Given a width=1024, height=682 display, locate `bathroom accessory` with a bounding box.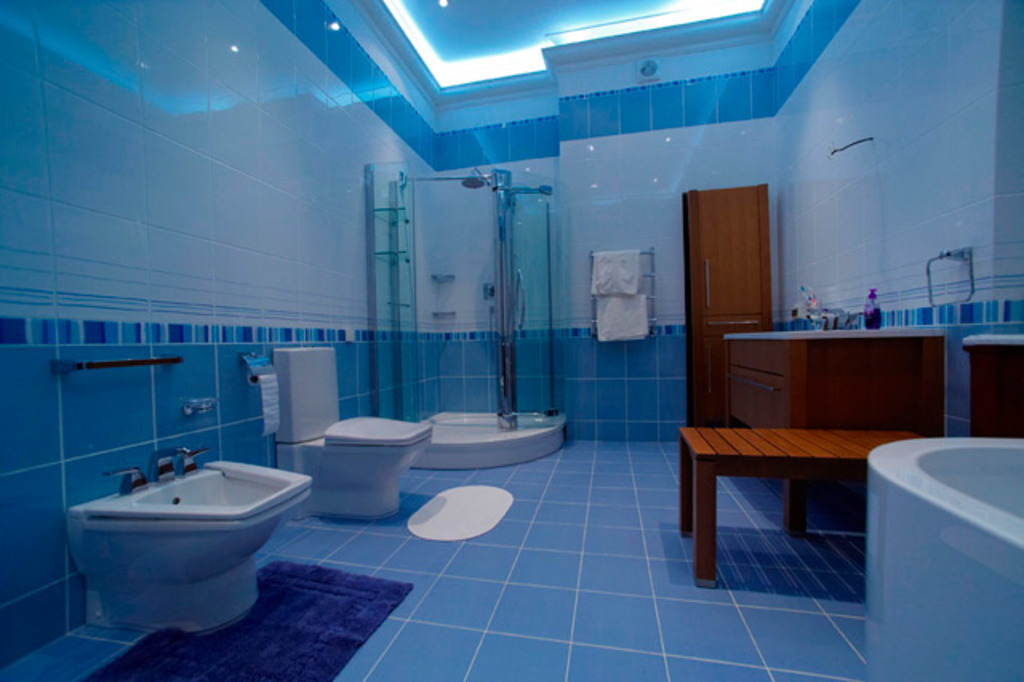
Located: BBox(184, 443, 221, 487).
